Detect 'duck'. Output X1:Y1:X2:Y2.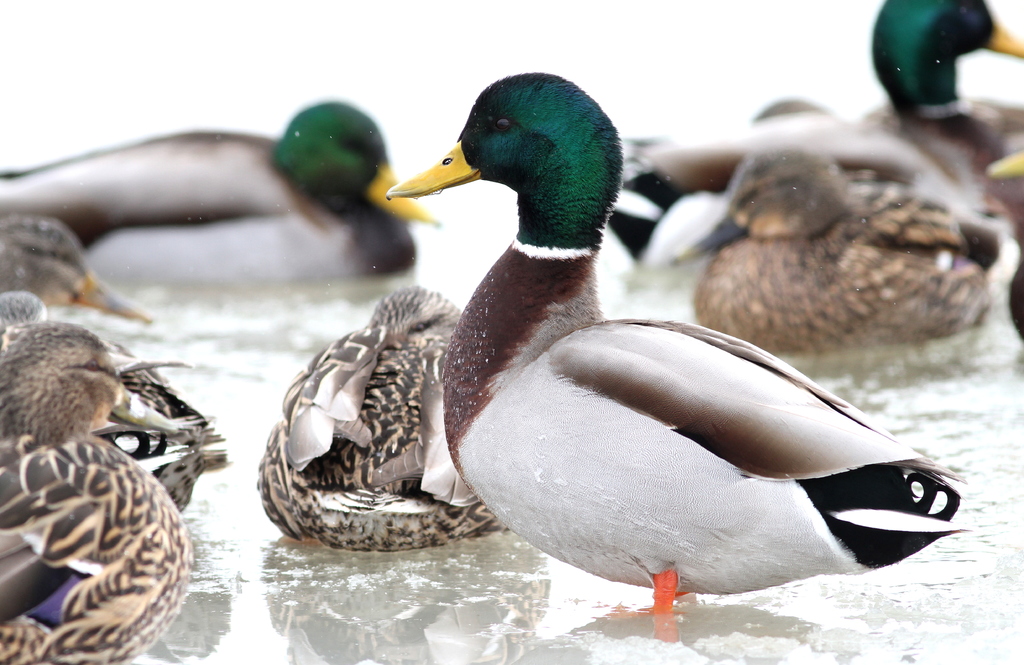
379:72:973:643.
